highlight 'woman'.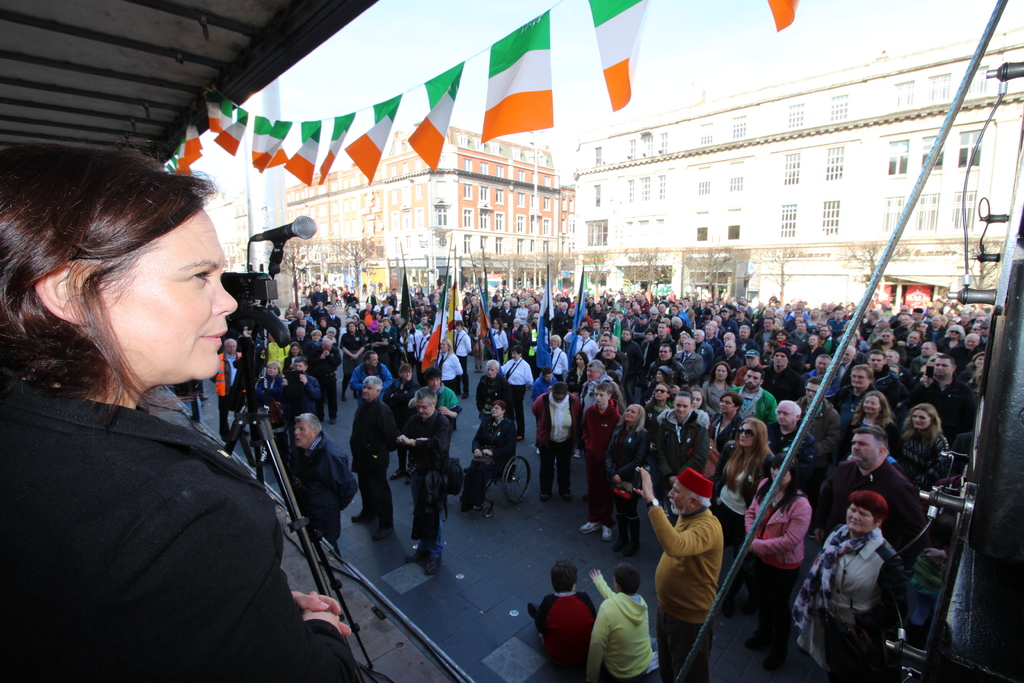
Highlighted region: 751/302/765/328.
